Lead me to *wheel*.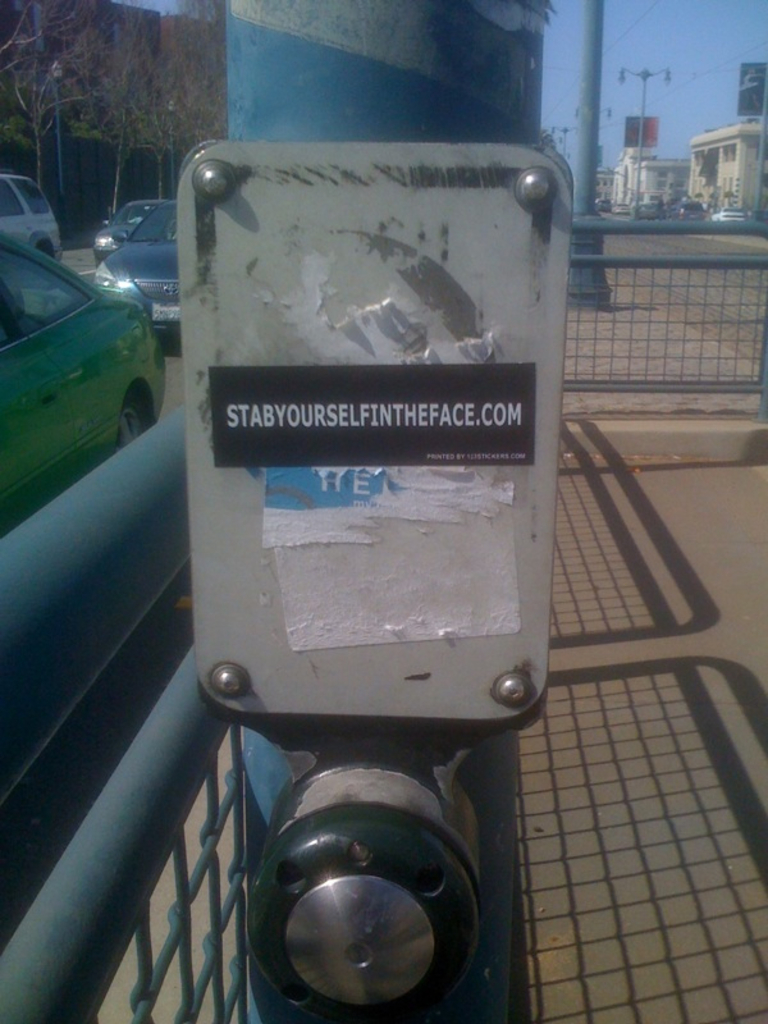
Lead to box=[649, 219, 650, 220].
